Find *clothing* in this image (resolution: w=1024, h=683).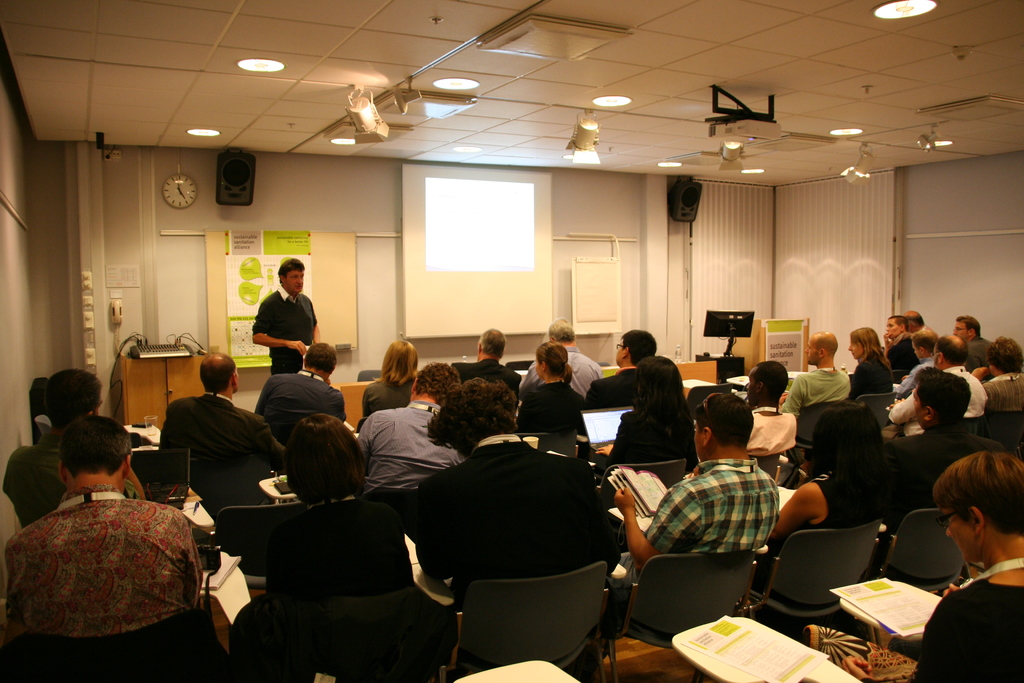
[589, 403, 698, 467].
